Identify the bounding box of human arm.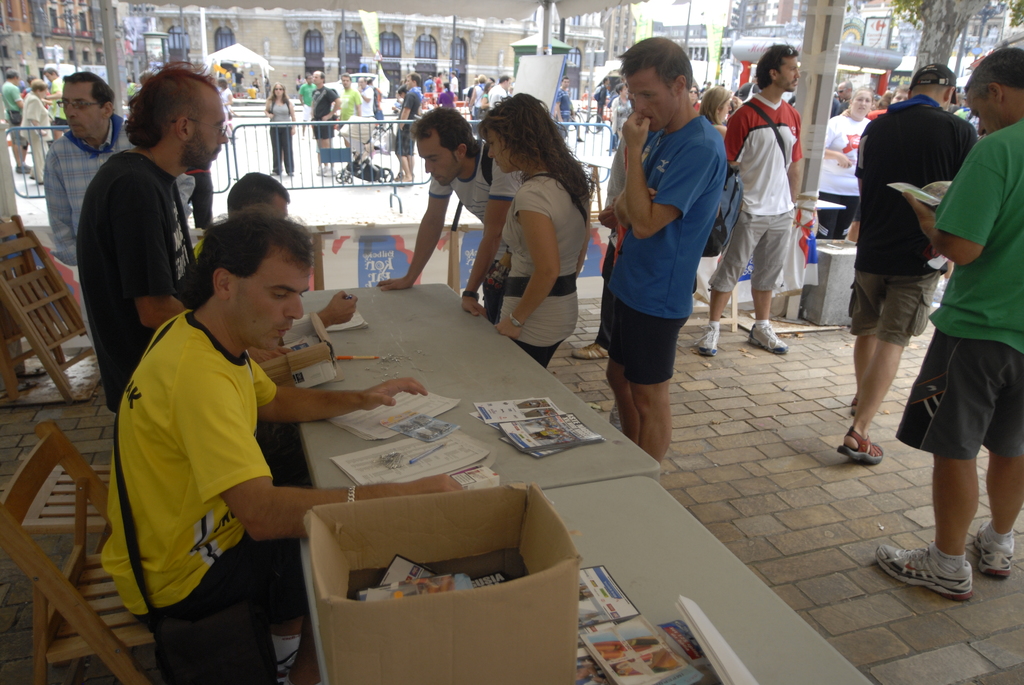
[x1=289, y1=100, x2=295, y2=136].
